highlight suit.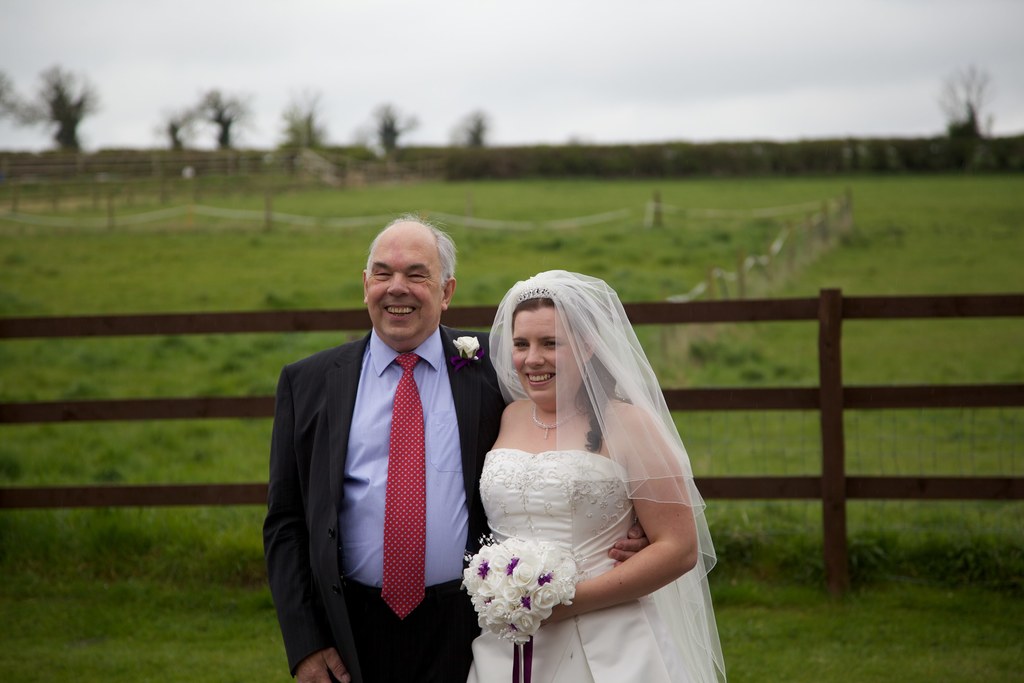
Highlighted region: crop(261, 233, 497, 682).
